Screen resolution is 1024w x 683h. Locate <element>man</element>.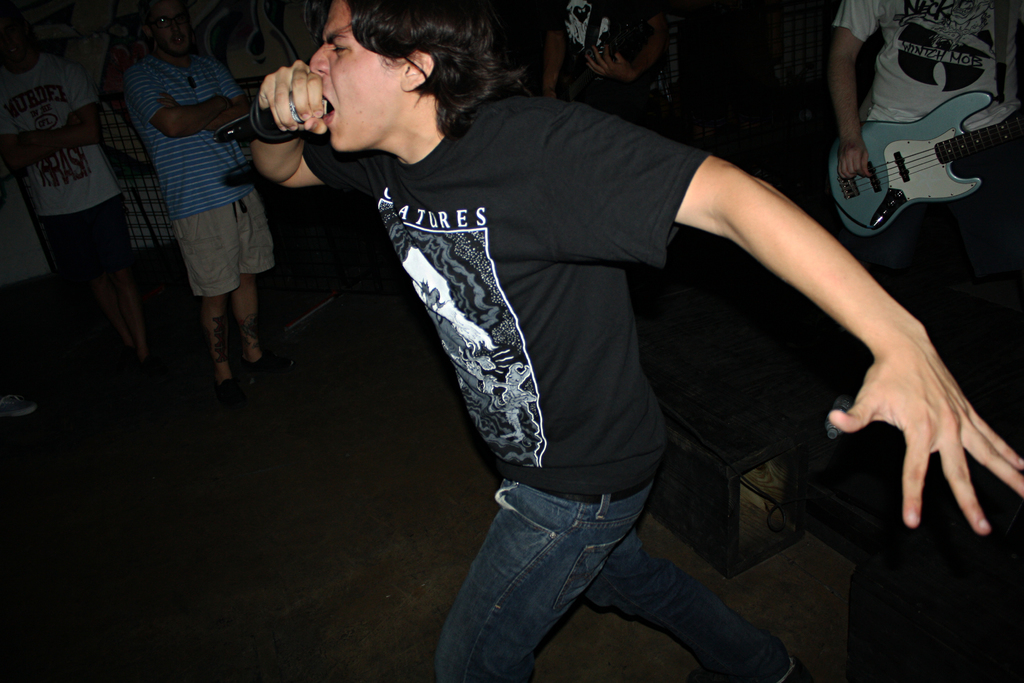
BBox(240, 4, 943, 634).
